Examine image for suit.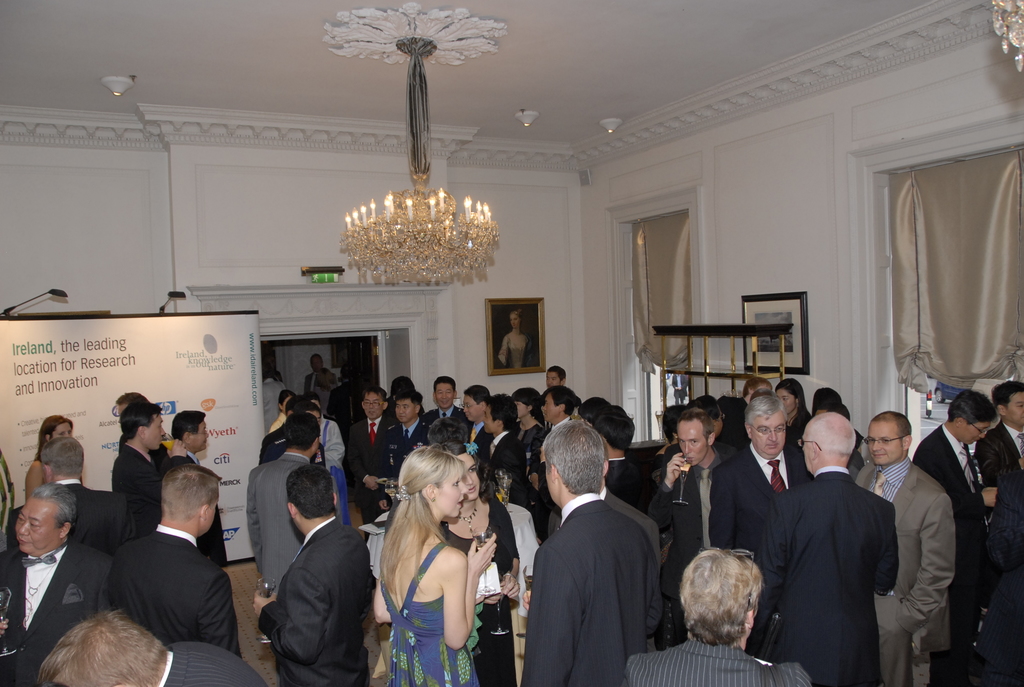
Examination result: (x1=917, y1=423, x2=985, y2=684).
